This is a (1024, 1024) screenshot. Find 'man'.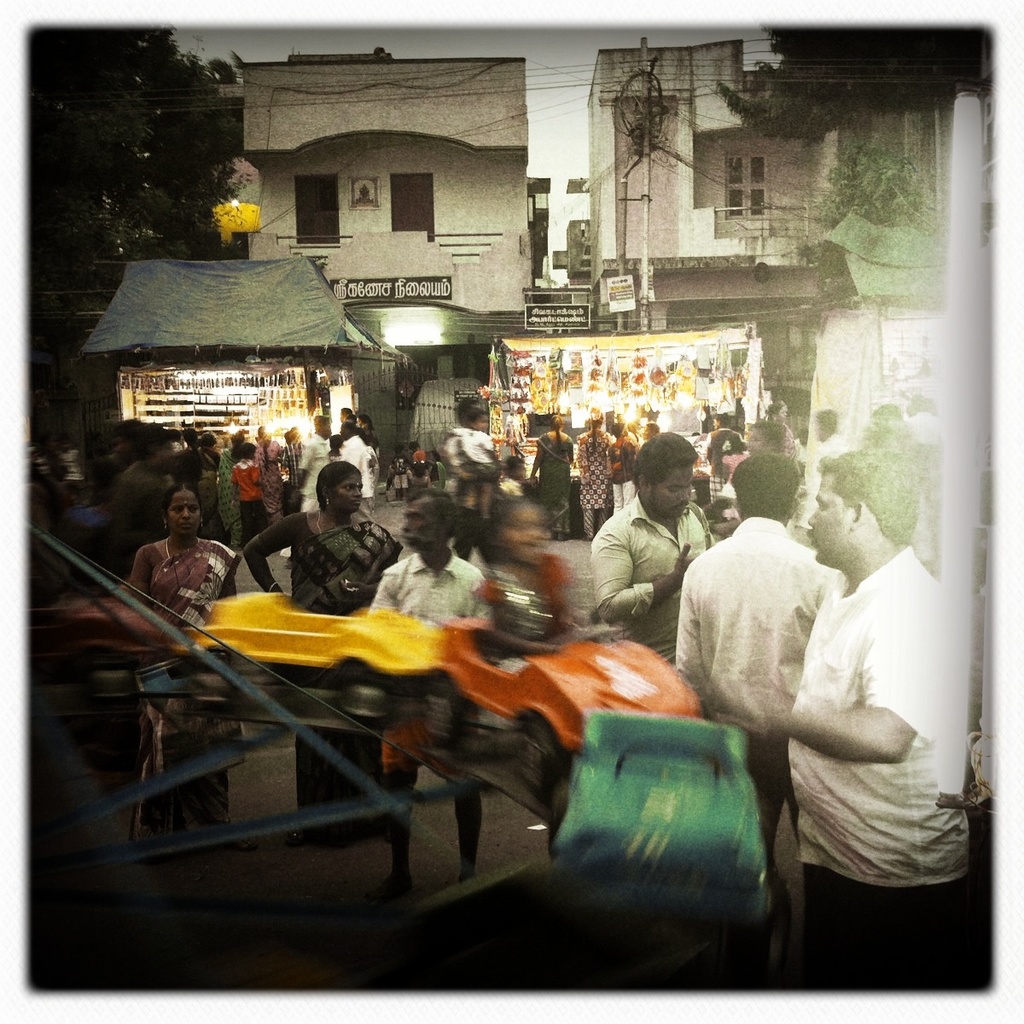
Bounding box: left=328, top=420, right=379, bottom=518.
